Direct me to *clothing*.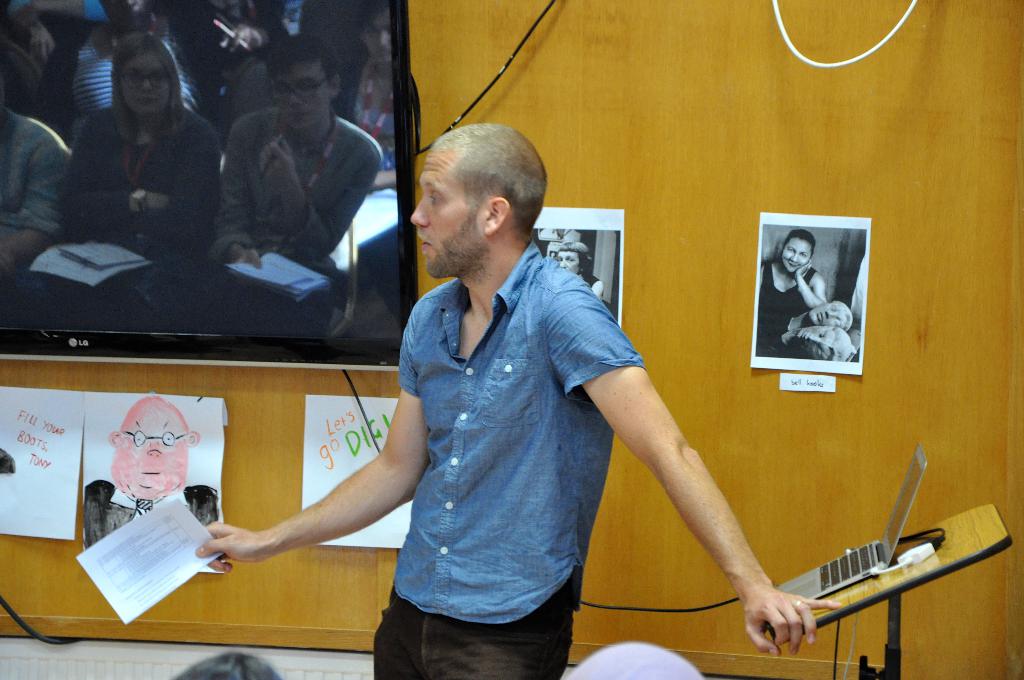
Direction: bbox(211, 102, 390, 344).
